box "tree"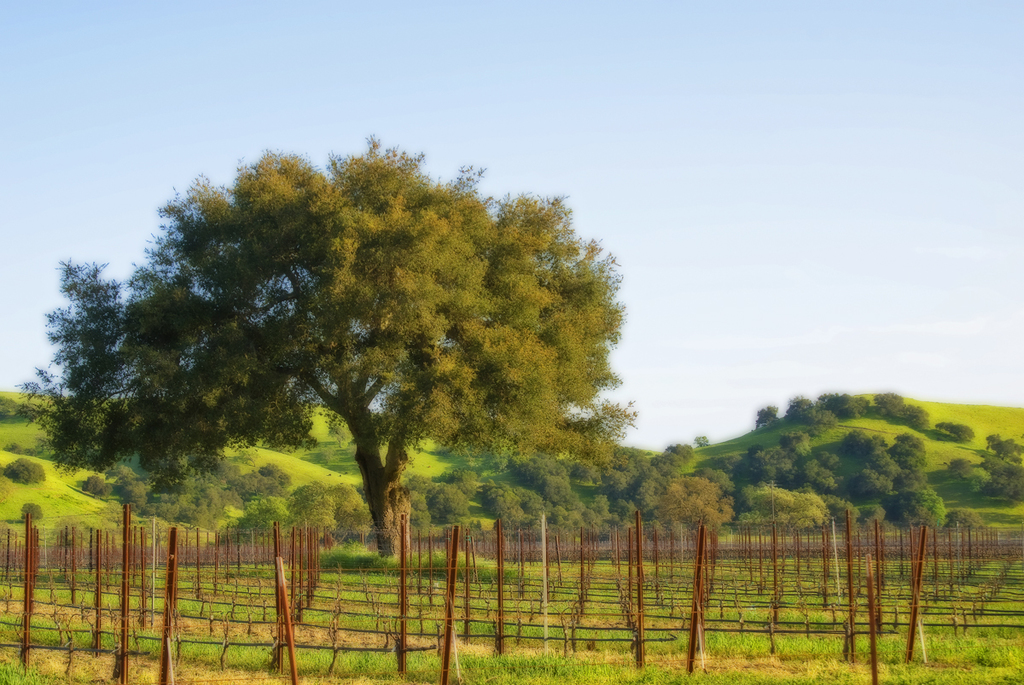
x1=116 y1=475 x2=145 y2=525
